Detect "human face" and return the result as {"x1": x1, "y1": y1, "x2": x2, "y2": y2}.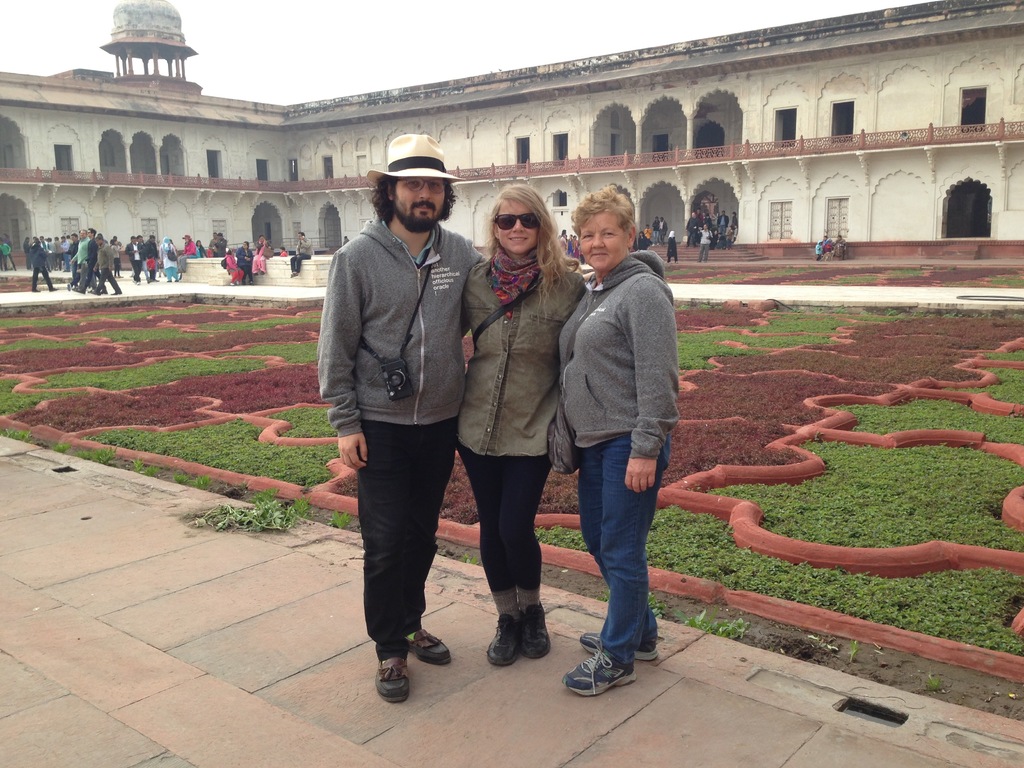
{"x1": 578, "y1": 208, "x2": 630, "y2": 271}.
